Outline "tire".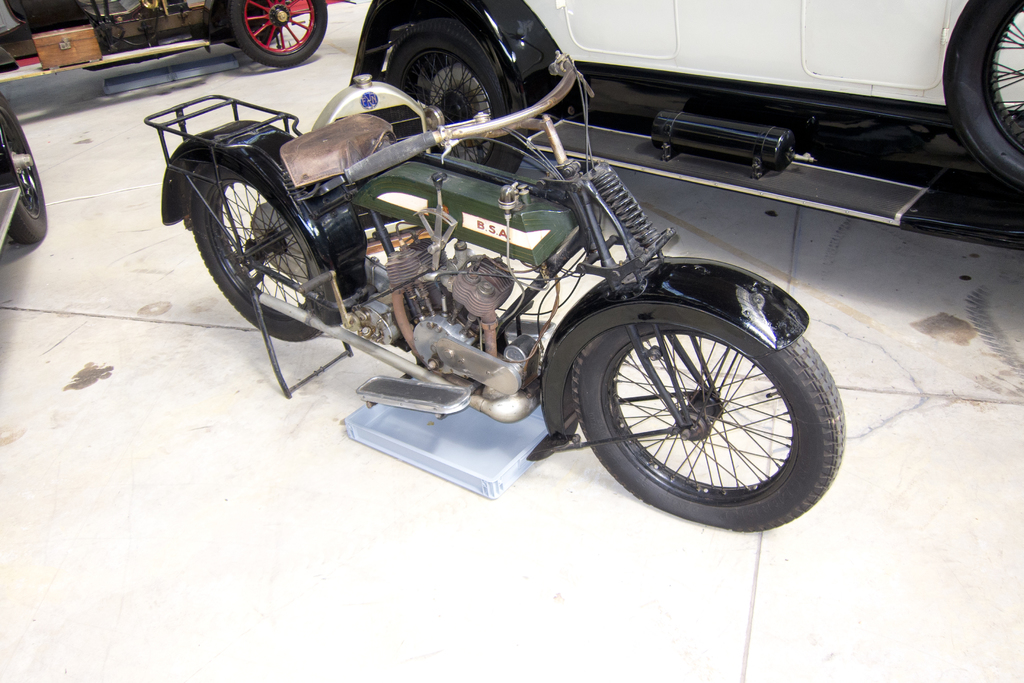
Outline: (564,333,845,527).
